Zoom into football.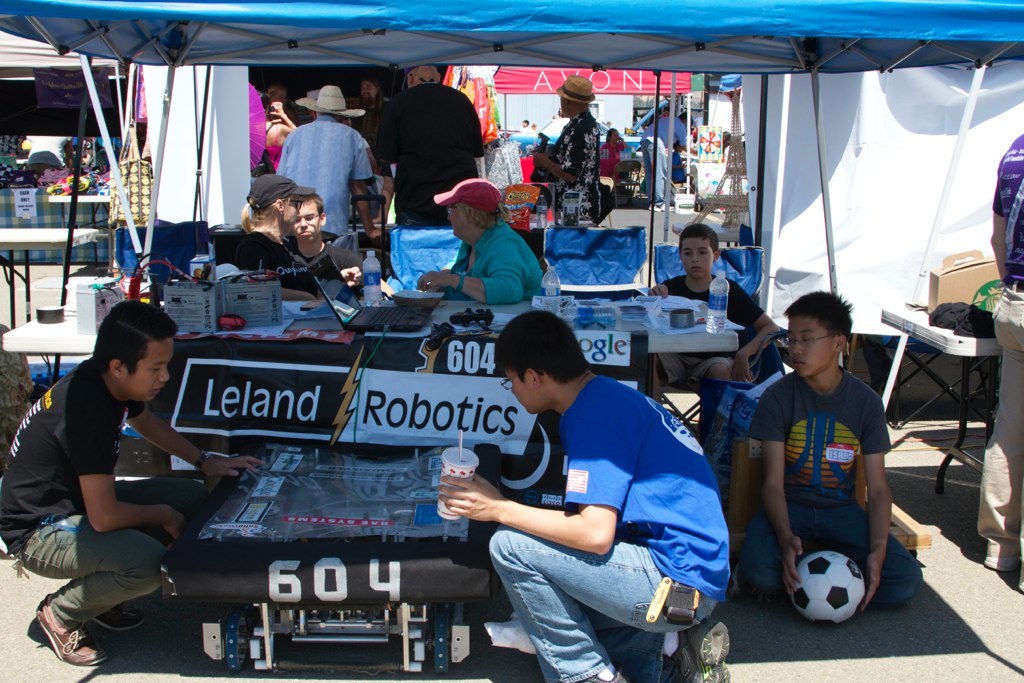
Zoom target: [793, 546, 876, 621].
